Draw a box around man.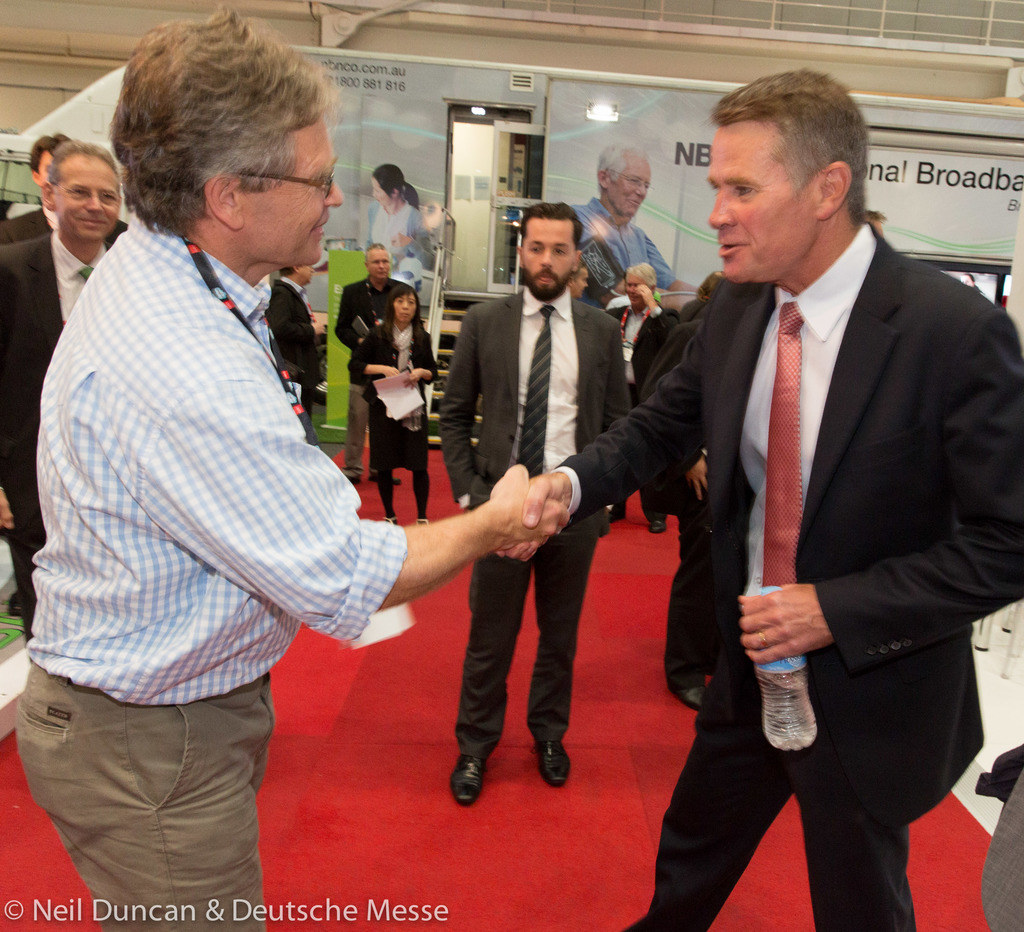
[x1=608, y1=73, x2=996, y2=913].
